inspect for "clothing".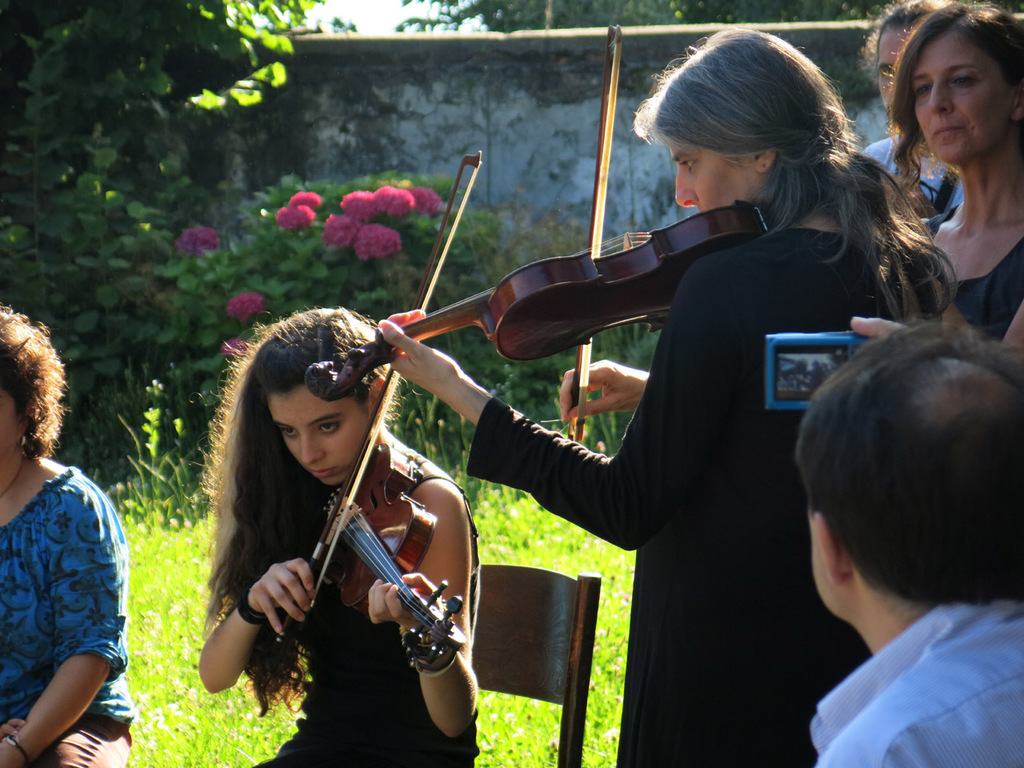
Inspection: region(253, 524, 479, 767).
